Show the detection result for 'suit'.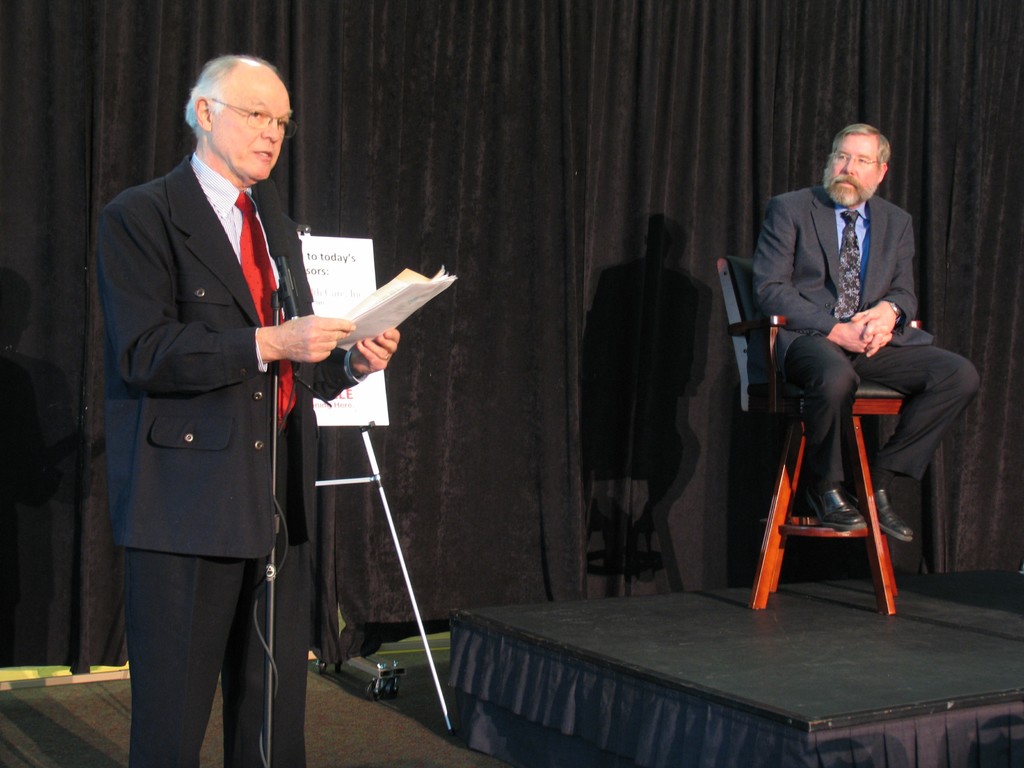
[left=92, top=30, right=340, bottom=767].
